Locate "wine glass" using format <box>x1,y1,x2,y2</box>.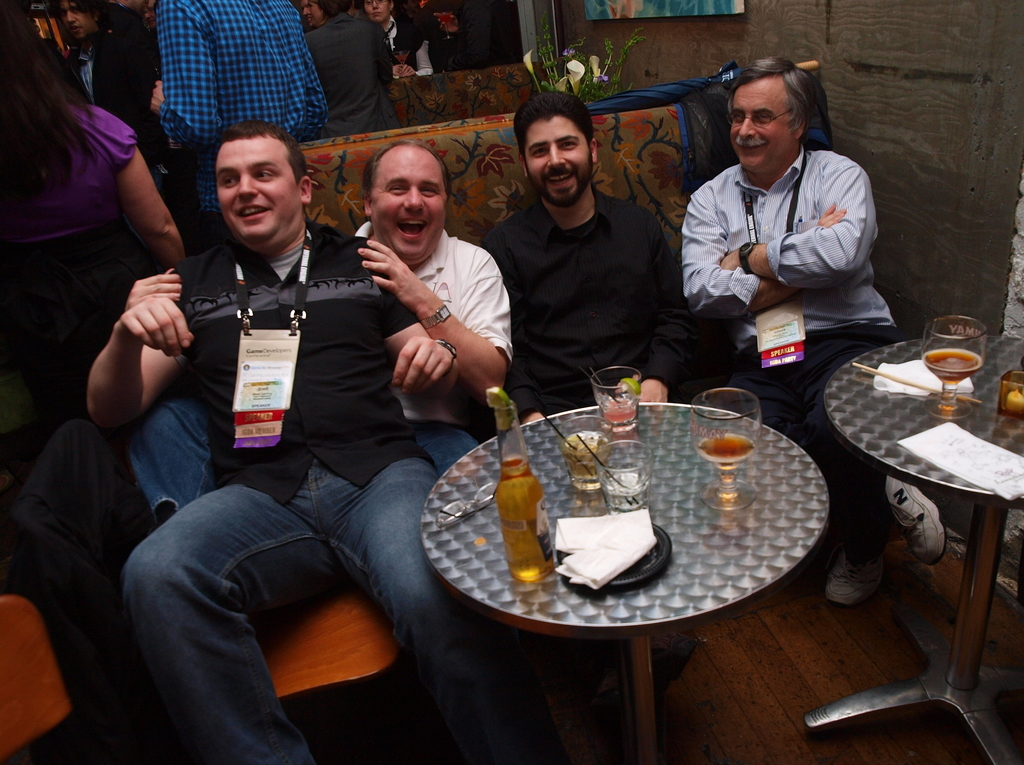
<box>689,382,762,509</box>.
